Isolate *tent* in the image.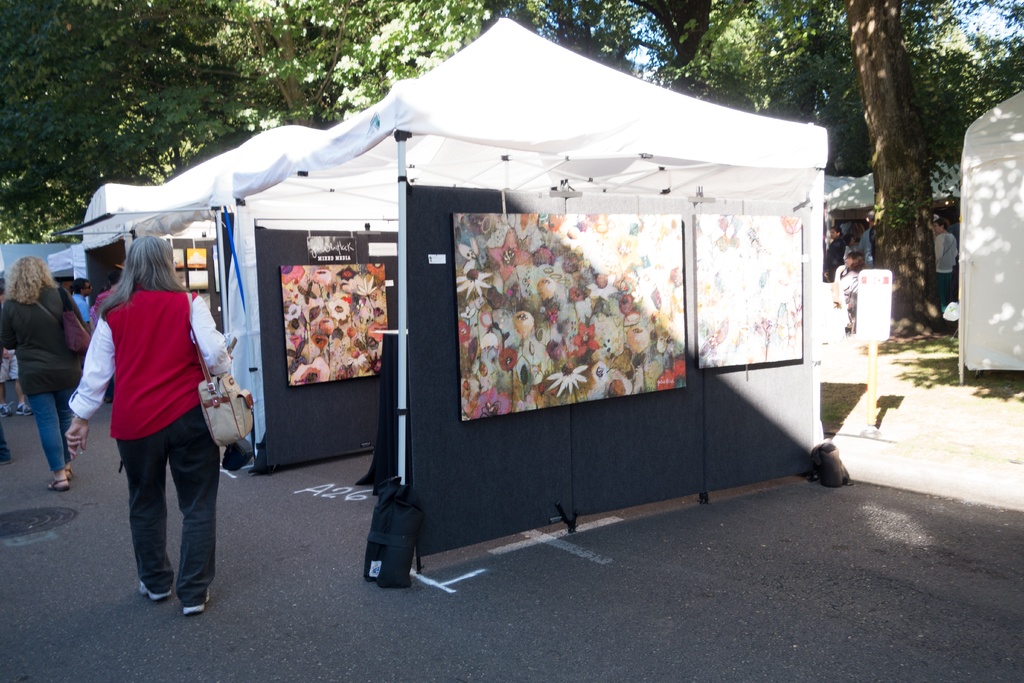
Isolated region: box(216, 19, 873, 595).
